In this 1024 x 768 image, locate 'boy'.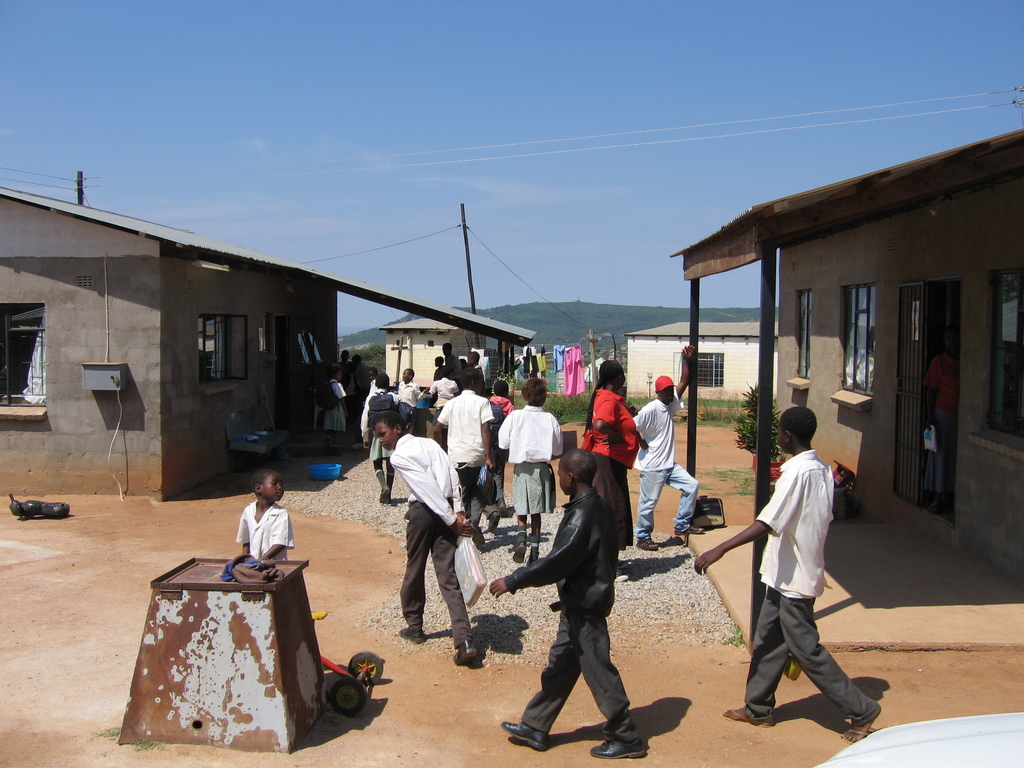
Bounding box: crop(240, 468, 291, 566).
